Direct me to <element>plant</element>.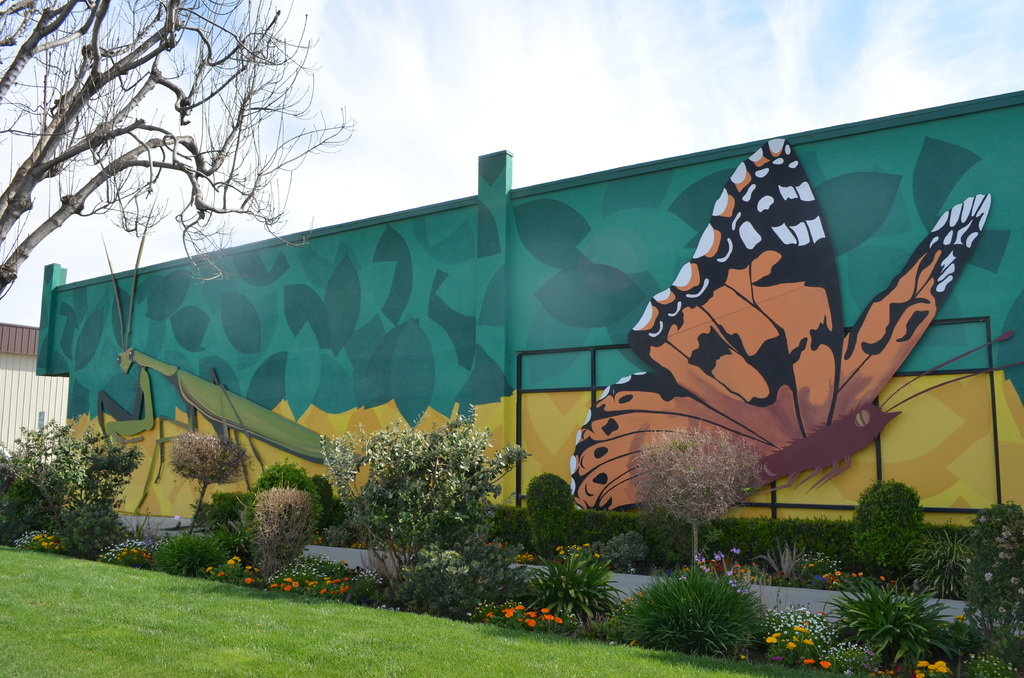
Direction: 764, 628, 836, 674.
